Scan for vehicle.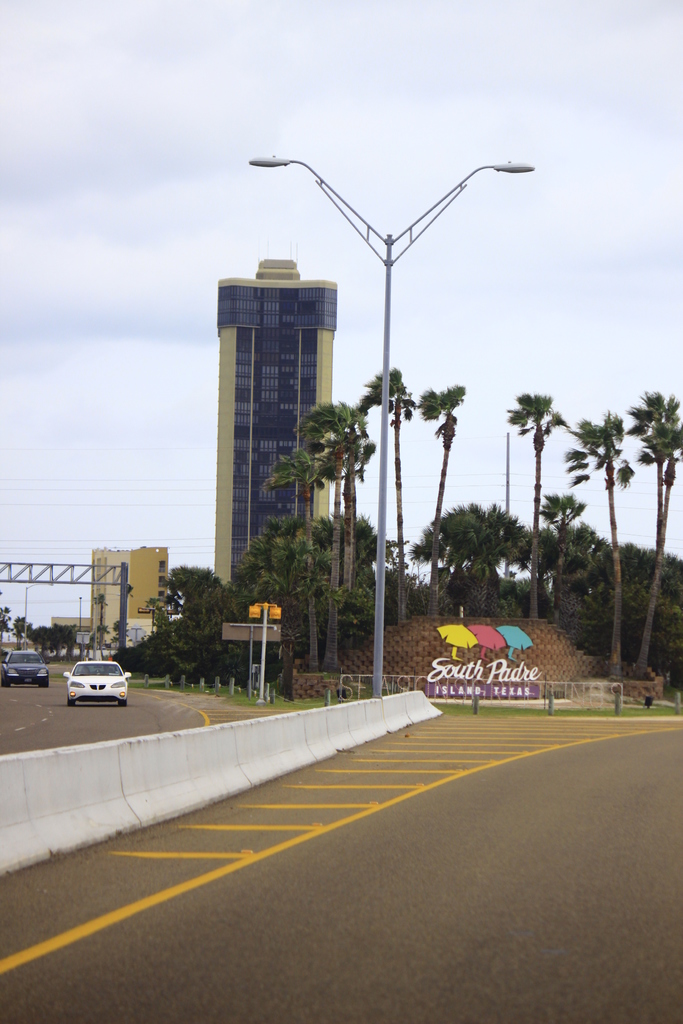
Scan result: bbox=[54, 661, 128, 713].
